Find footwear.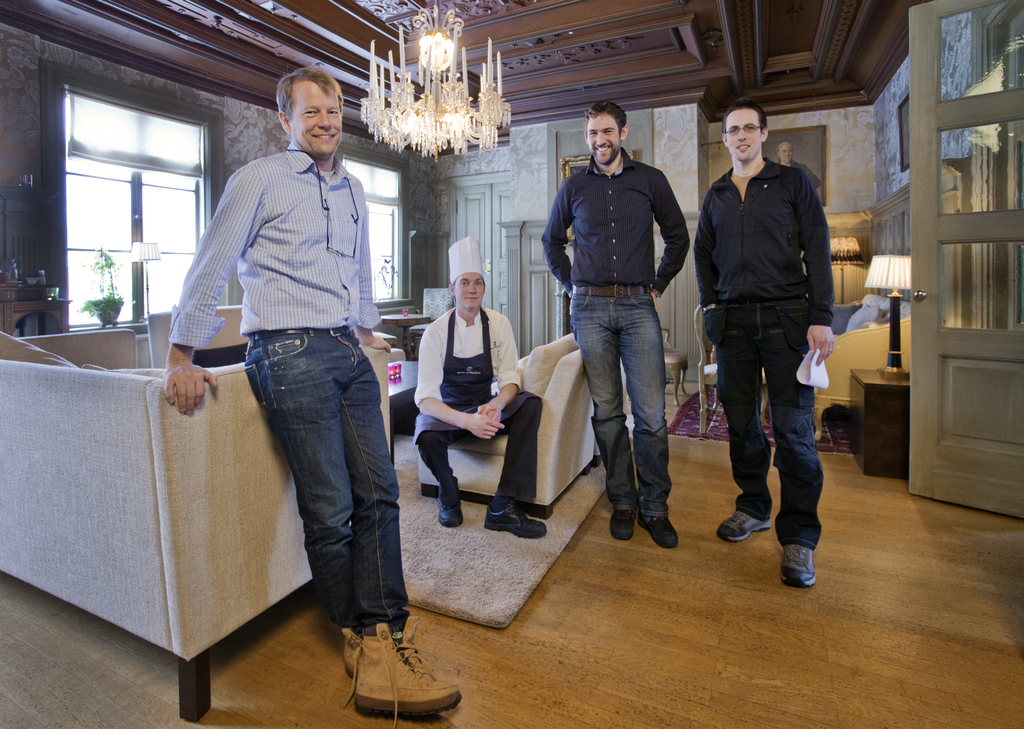
[602,506,634,544].
